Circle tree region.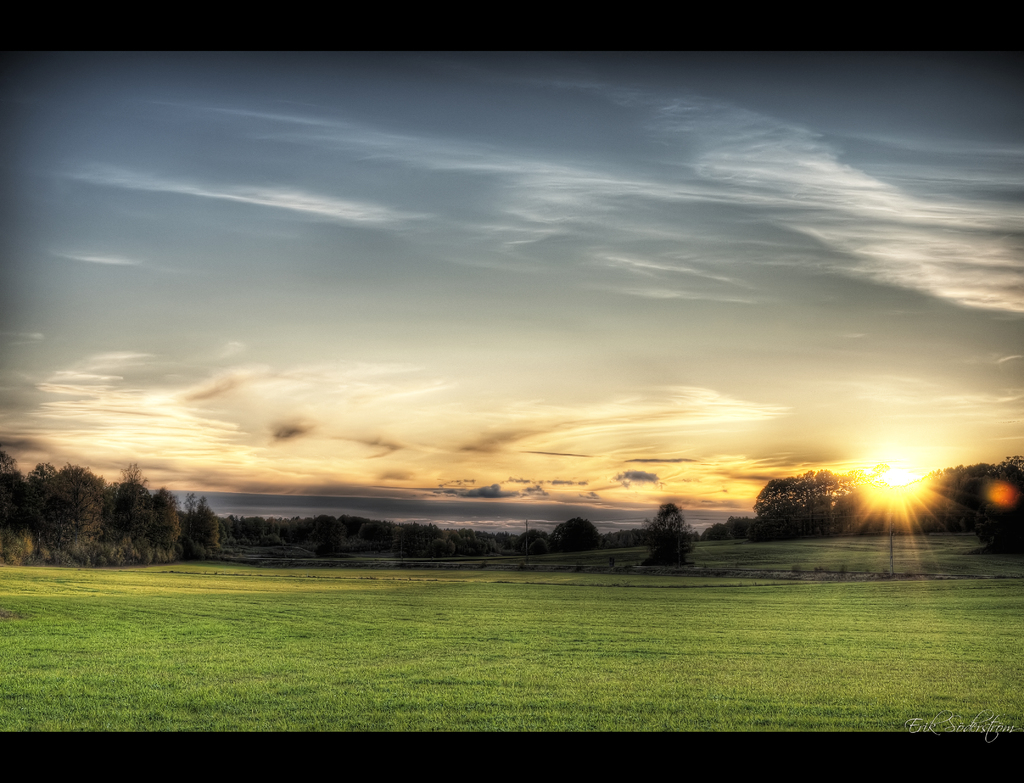
Region: [x1=637, y1=501, x2=694, y2=575].
